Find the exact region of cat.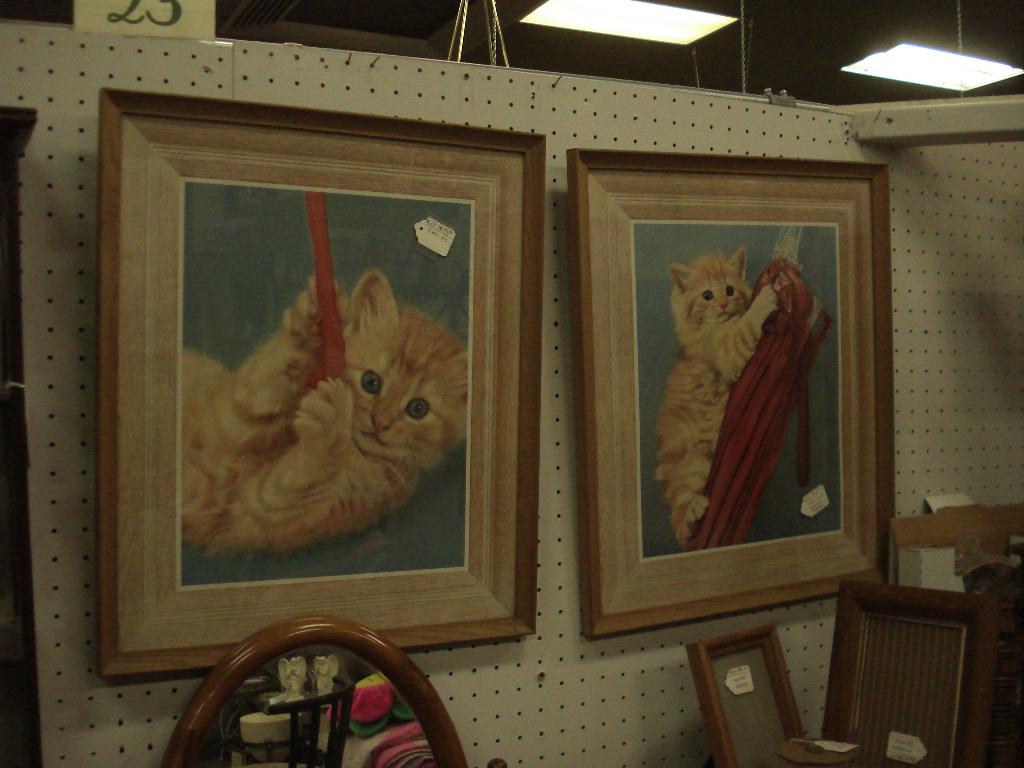
Exact region: 654, 248, 780, 540.
